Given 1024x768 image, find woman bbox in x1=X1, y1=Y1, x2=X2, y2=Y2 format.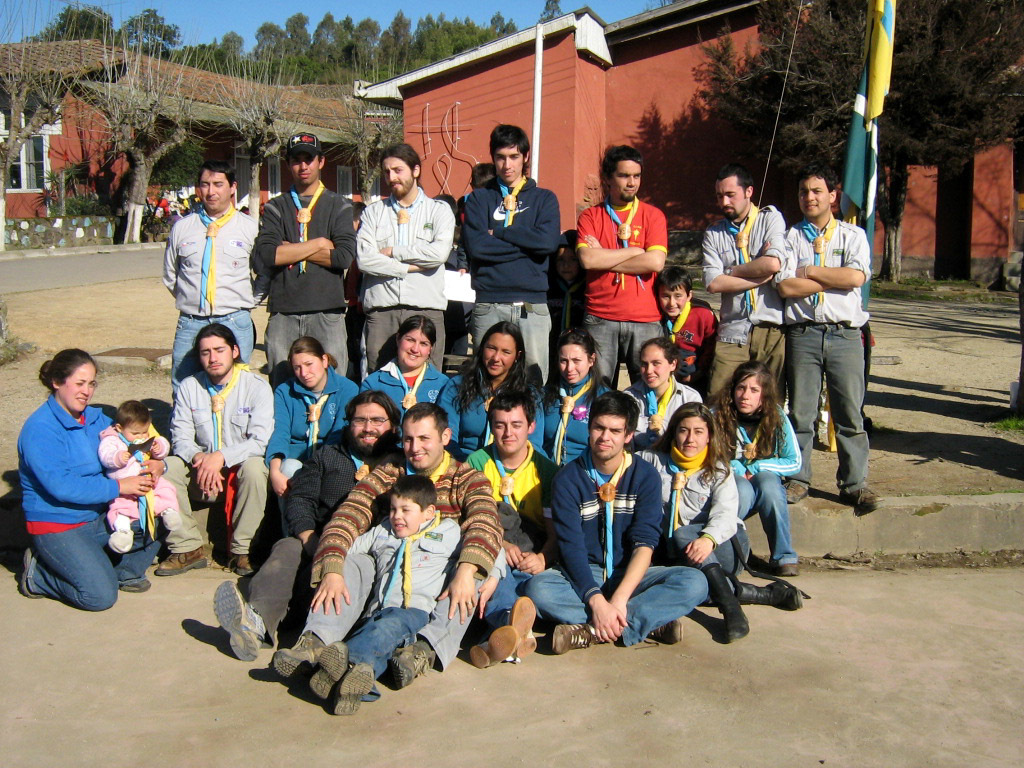
x1=437, y1=320, x2=548, y2=465.
